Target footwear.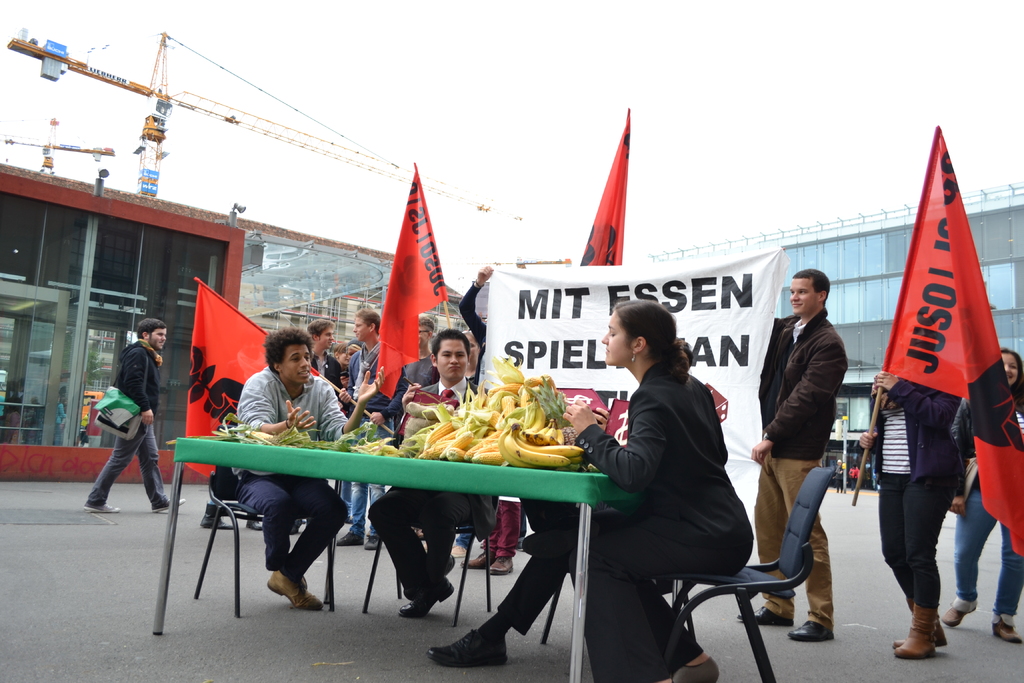
Target region: x1=399 y1=574 x2=456 y2=619.
